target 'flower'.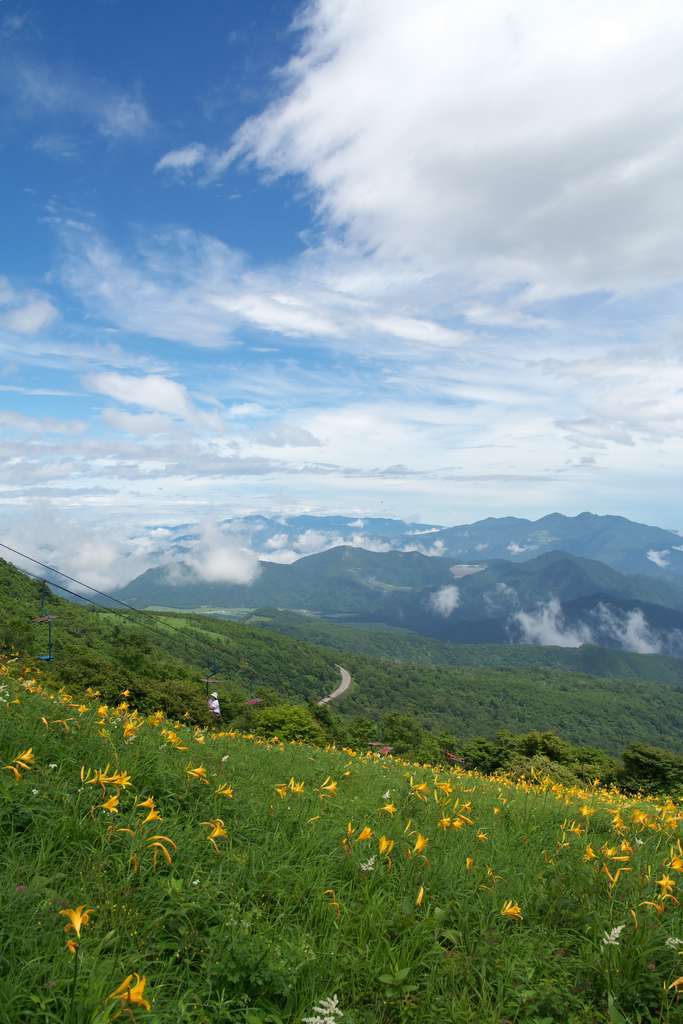
Target region: rect(186, 766, 201, 782).
